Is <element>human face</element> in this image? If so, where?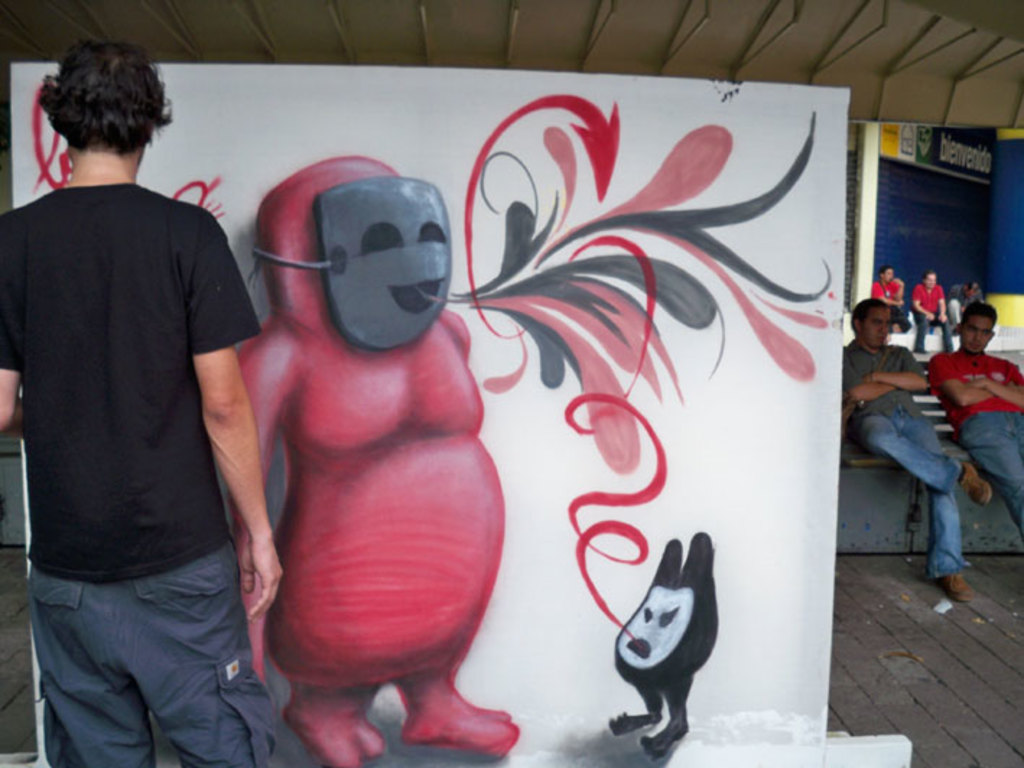
Yes, at left=959, top=318, right=989, bottom=349.
